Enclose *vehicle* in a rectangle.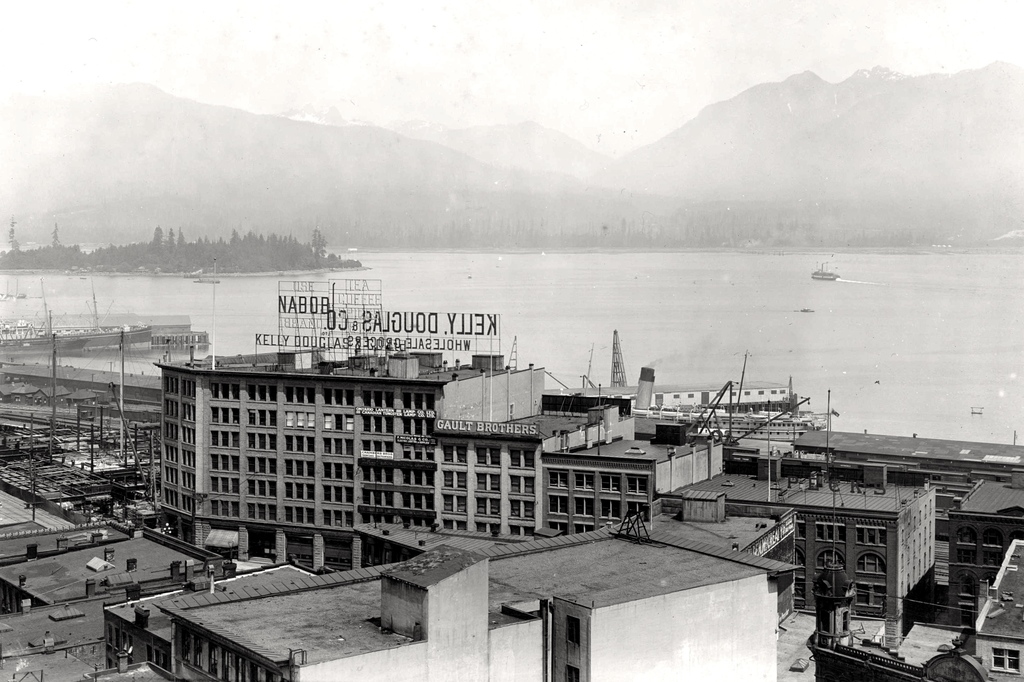
locate(0, 320, 152, 351).
